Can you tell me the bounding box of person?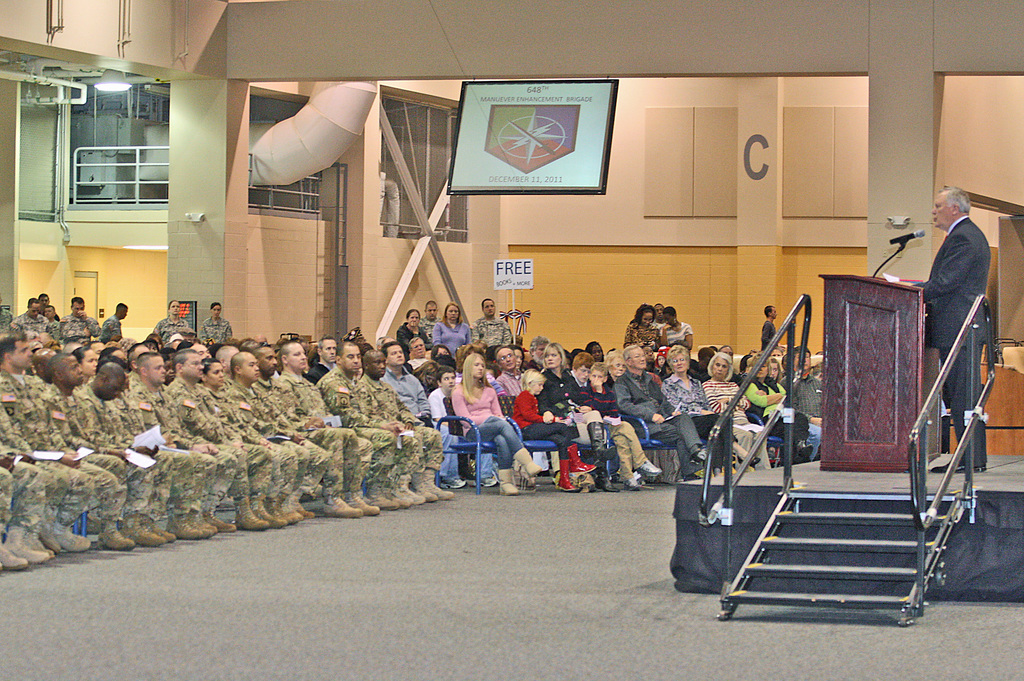
bbox=(912, 184, 989, 474).
